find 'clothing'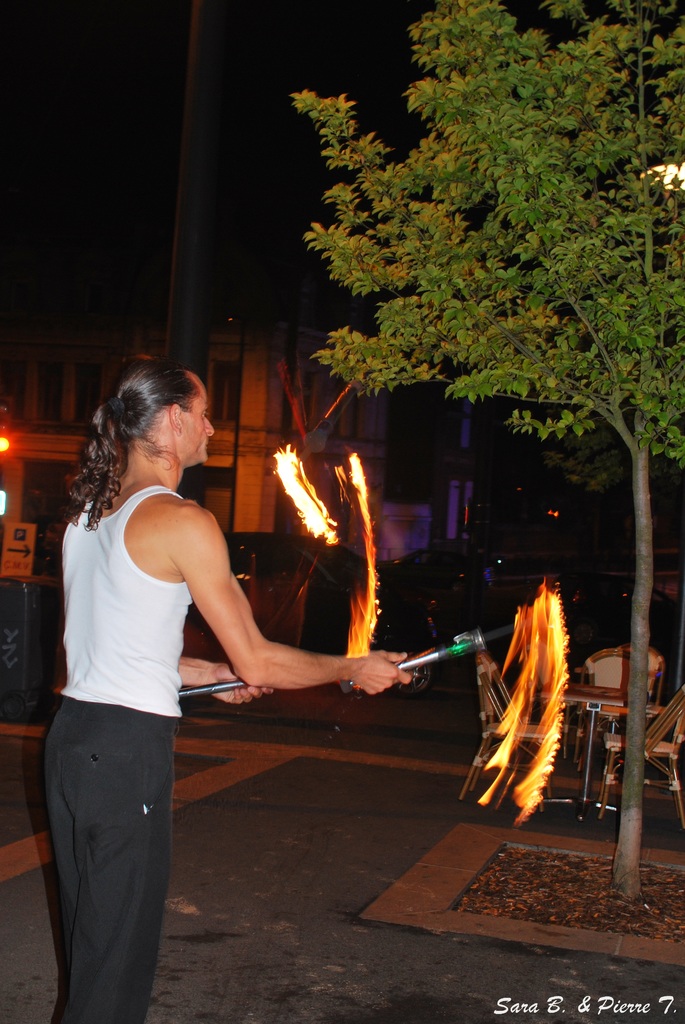
45 475 228 1022
